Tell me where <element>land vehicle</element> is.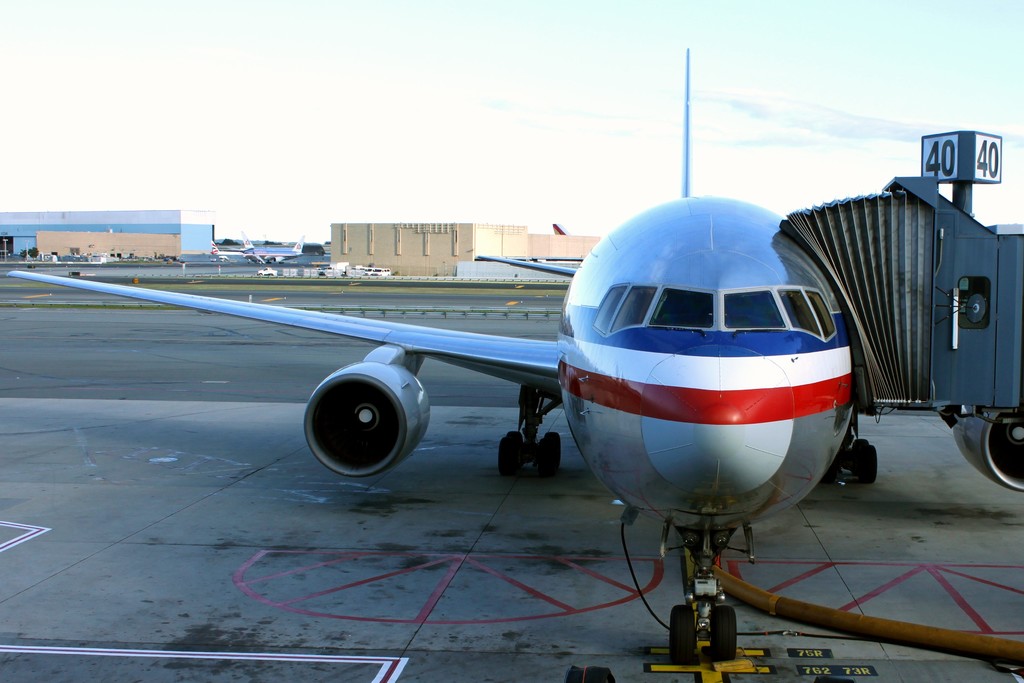
<element>land vehicle</element> is at box=[256, 265, 276, 277].
